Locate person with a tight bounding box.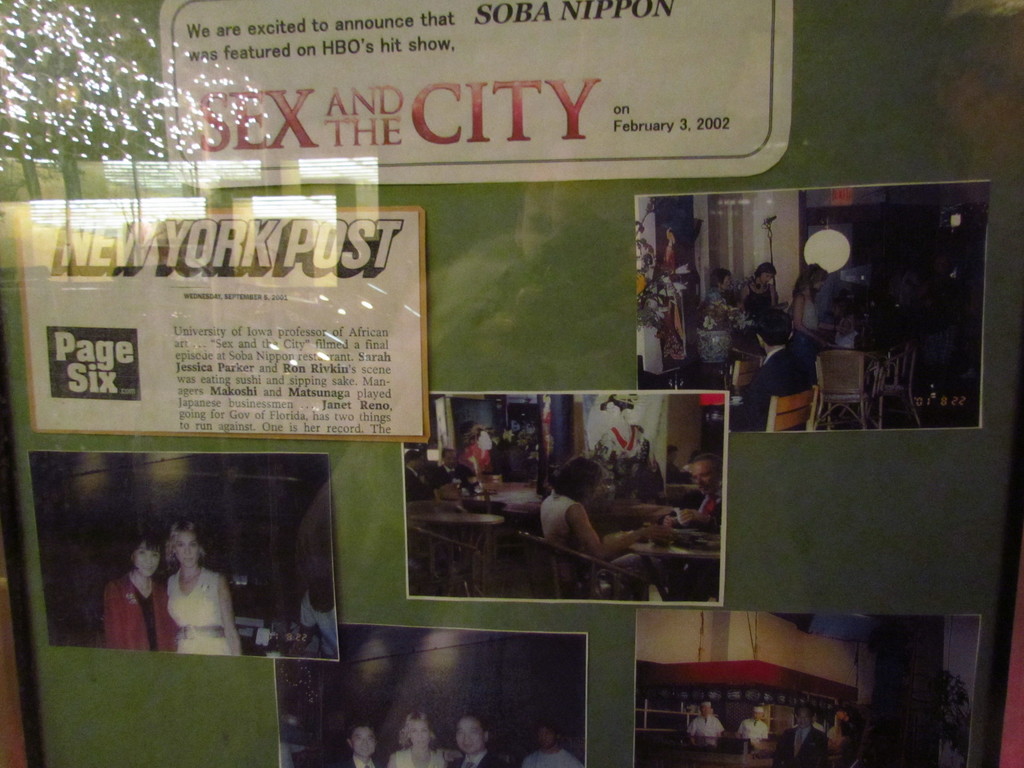
Rect(731, 310, 810, 428).
